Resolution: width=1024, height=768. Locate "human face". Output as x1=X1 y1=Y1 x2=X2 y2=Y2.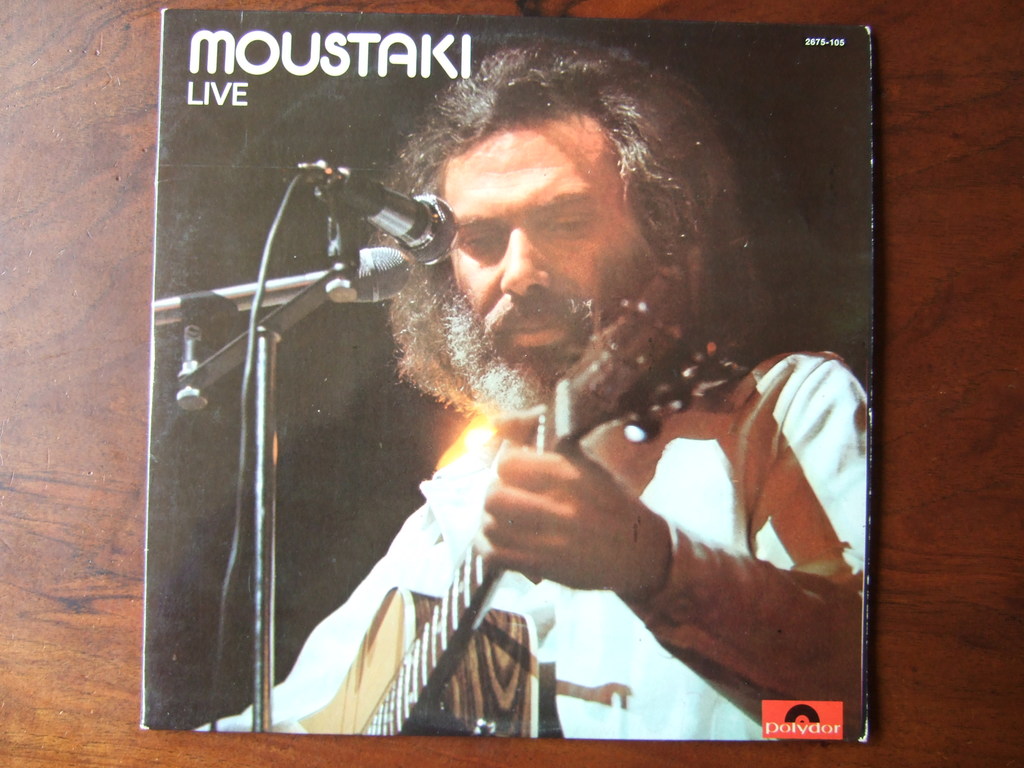
x1=400 y1=118 x2=695 y2=432.
